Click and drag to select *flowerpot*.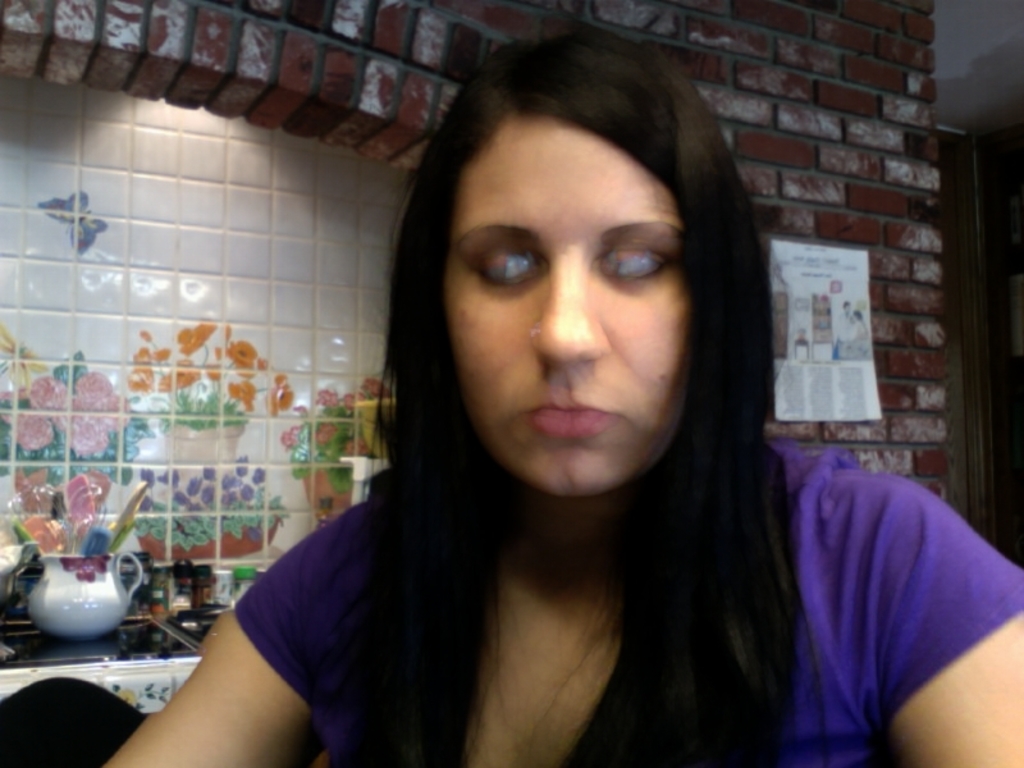
Selection: locate(15, 543, 136, 653).
